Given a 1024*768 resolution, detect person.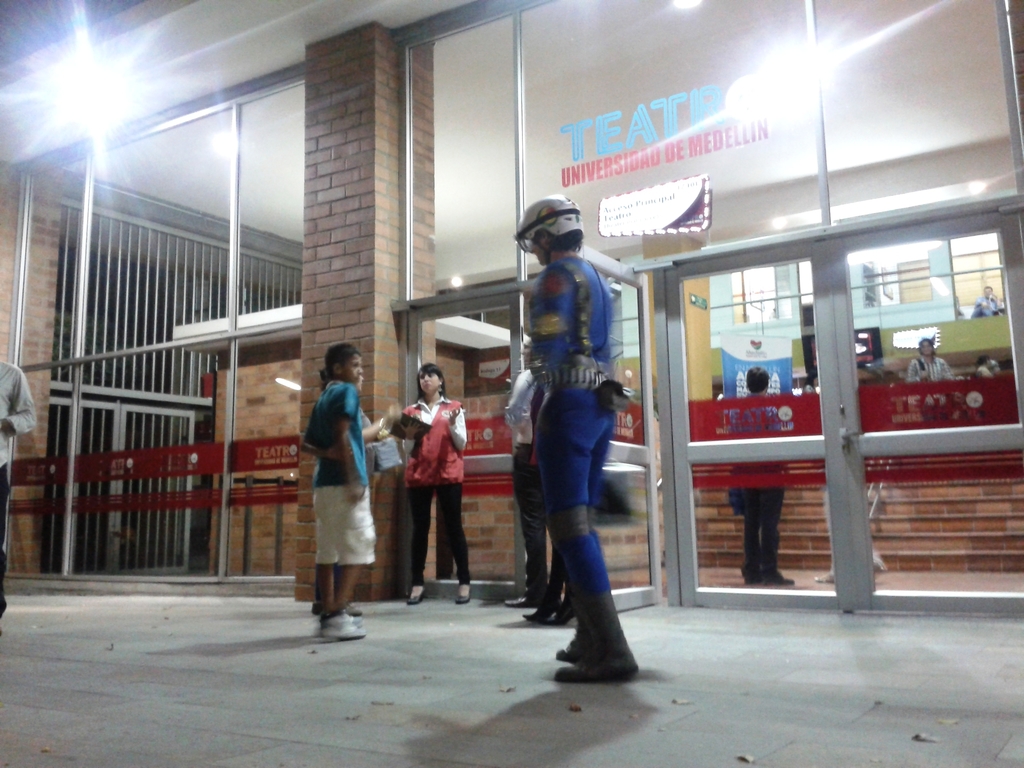
[900, 337, 954, 381].
